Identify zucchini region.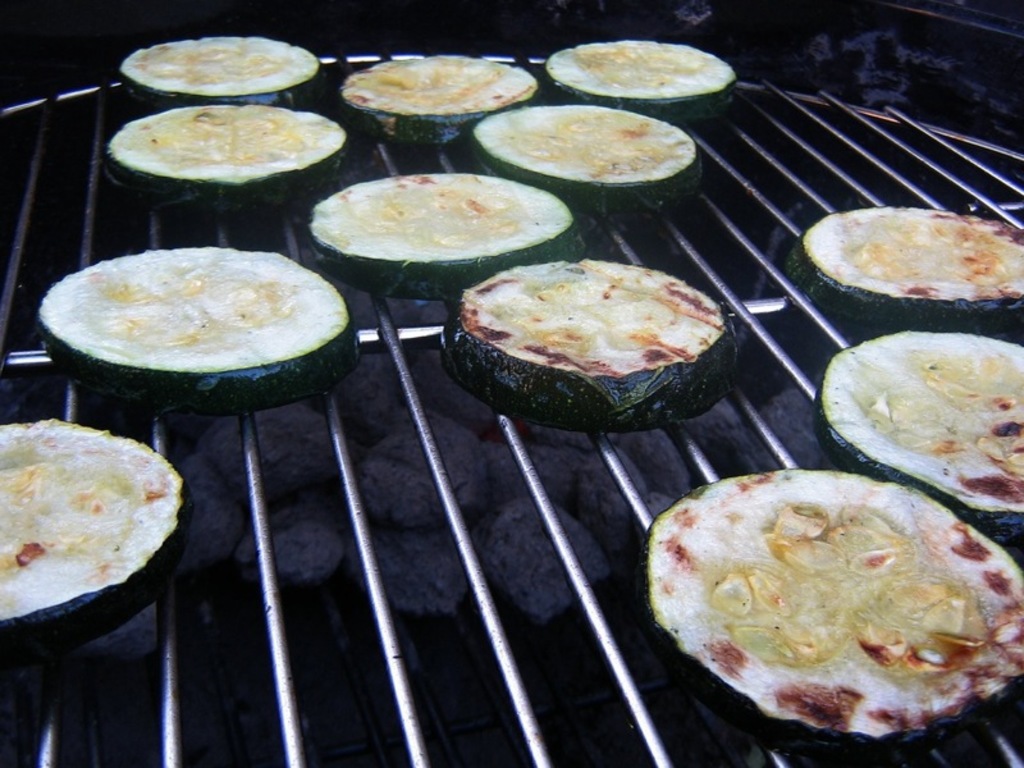
Region: (116,28,325,114).
